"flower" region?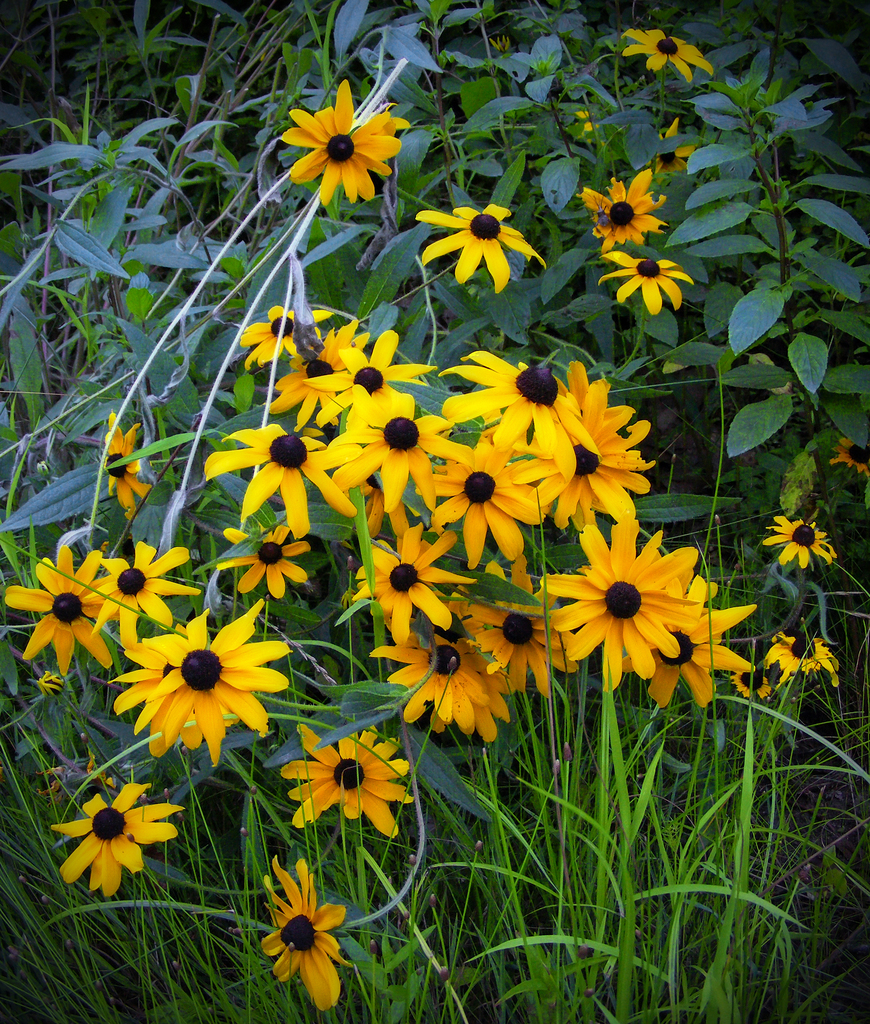
bbox=[761, 632, 846, 684]
